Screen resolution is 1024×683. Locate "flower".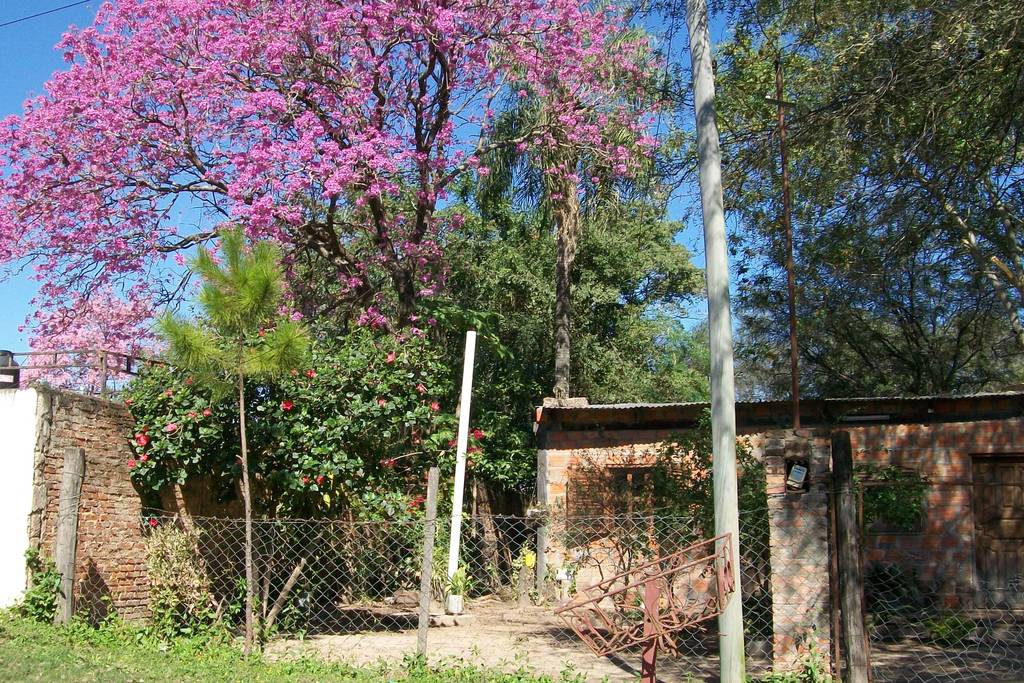
[x1=378, y1=396, x2=388, y2=405].
